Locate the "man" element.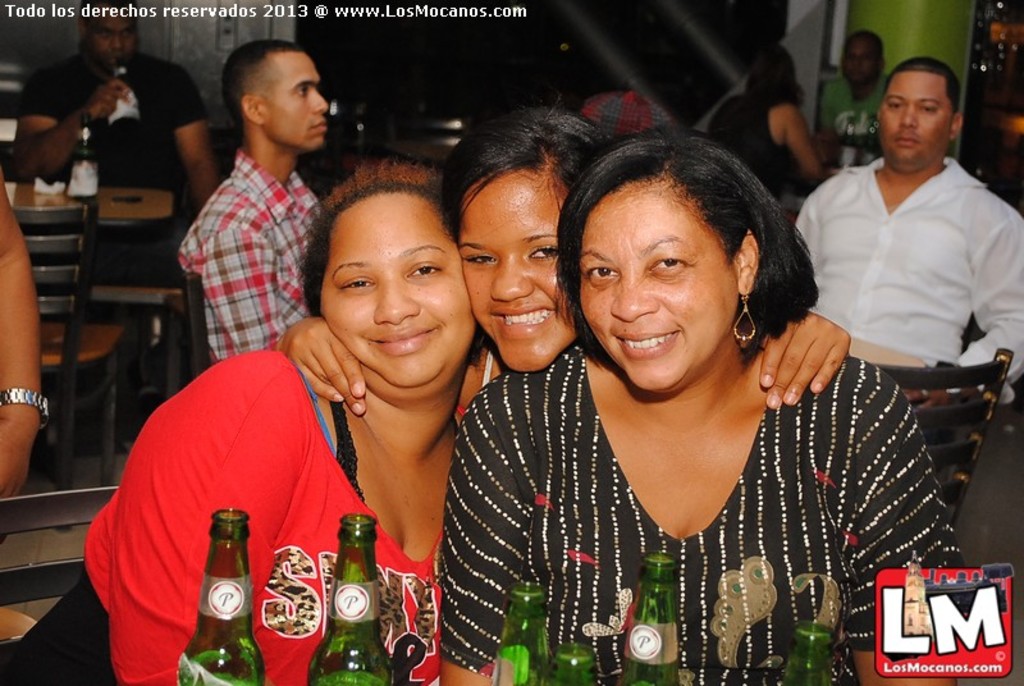
Element bbox: [817, 28, 895, 148].
